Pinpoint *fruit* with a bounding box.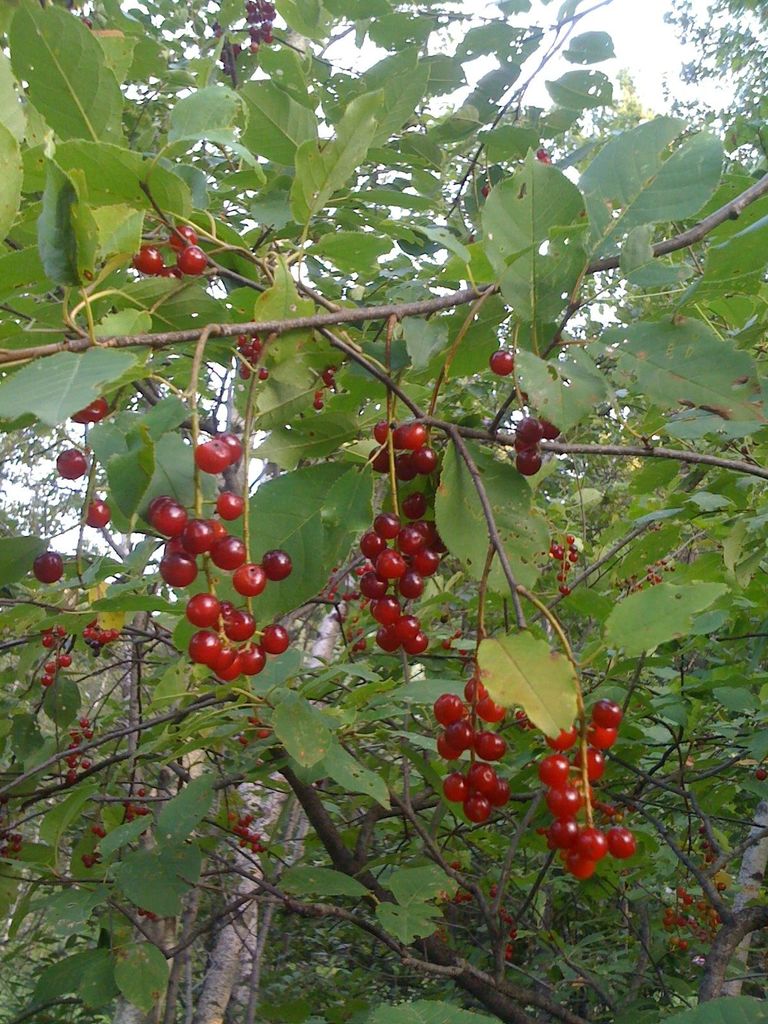
[194,440,236,477].
